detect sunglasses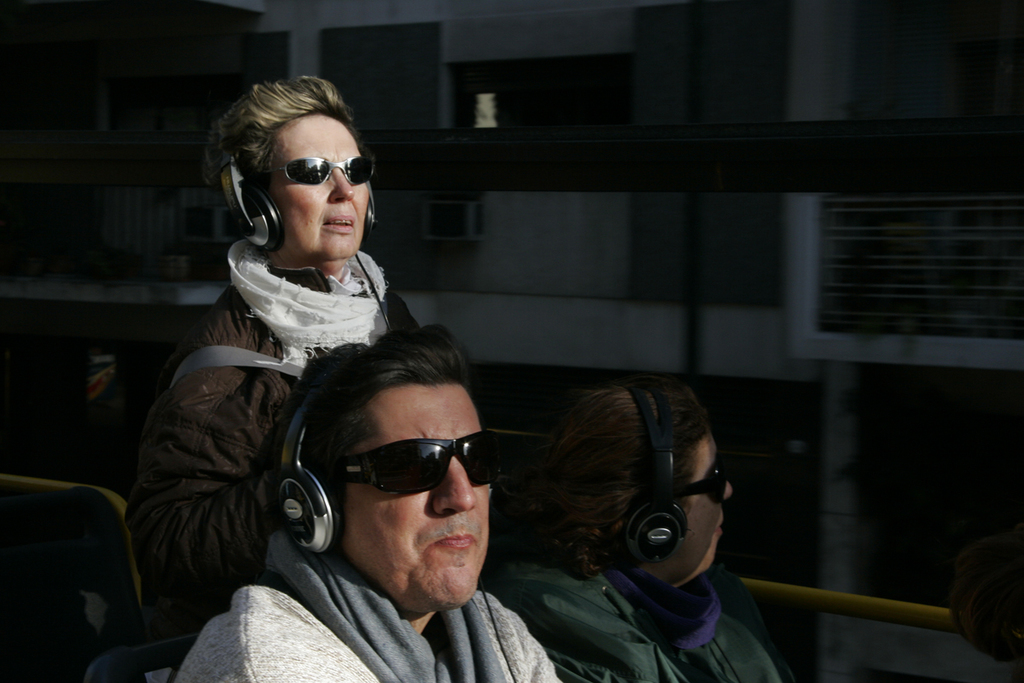
box(682, 459, 725, 503)
